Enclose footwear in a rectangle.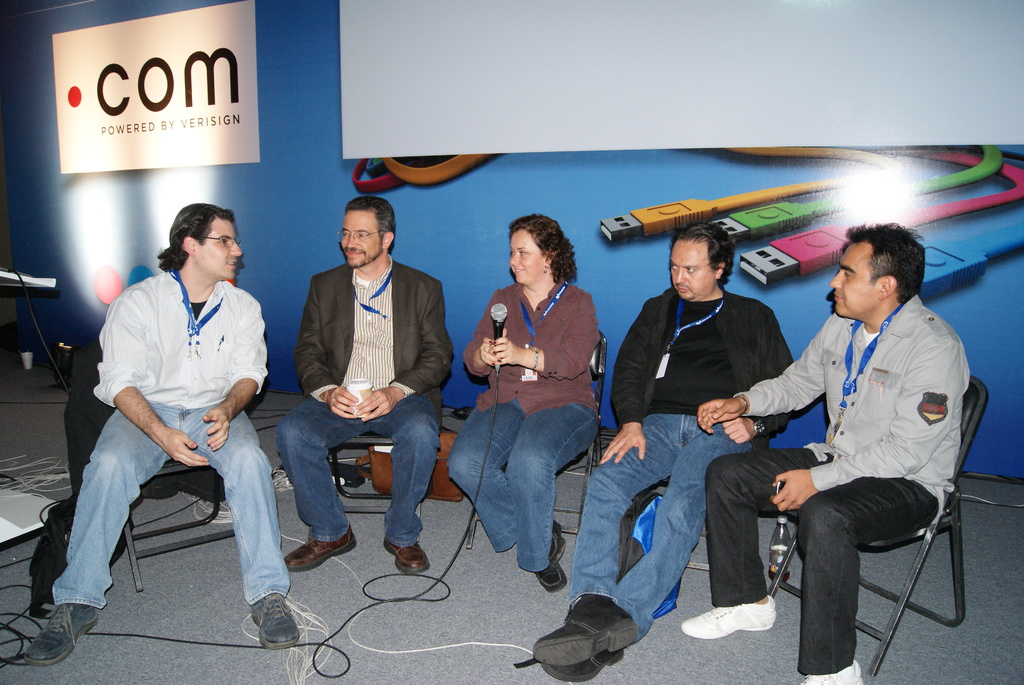
682 601 775 641.
